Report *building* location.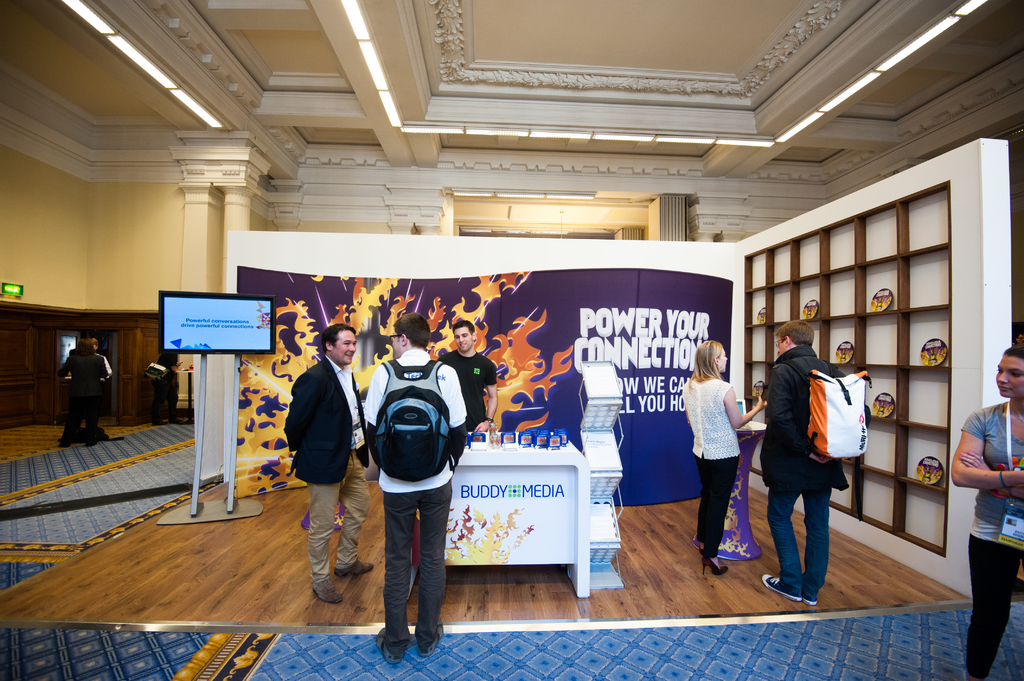
Report: left=0, top=0, right=1023, bottom=680.
